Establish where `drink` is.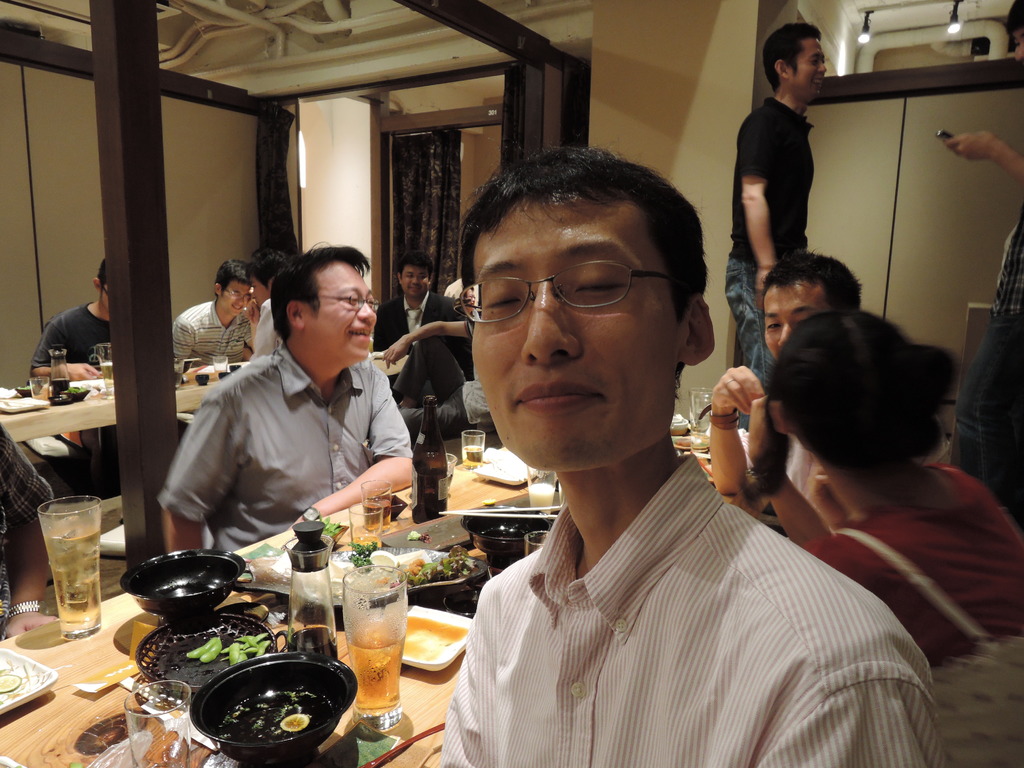
Established at detection(346, 636, 405, 730).
